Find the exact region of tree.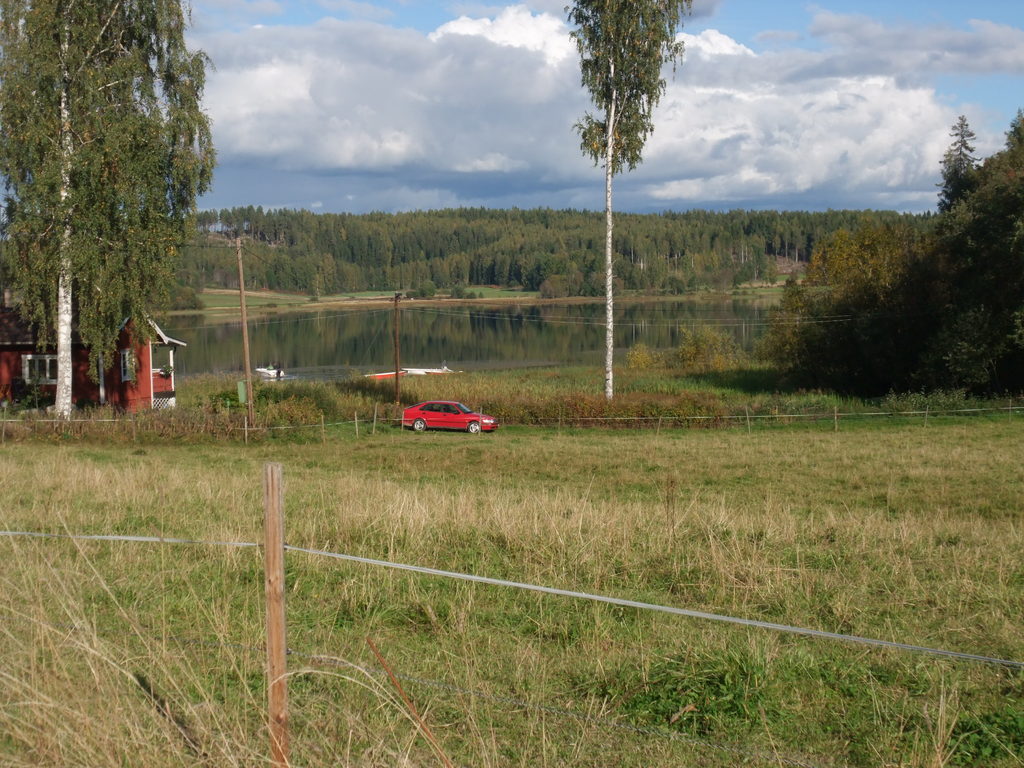
Exact region: {"left": 23, "top": 12, "right": 227, "bottom": 428}.
